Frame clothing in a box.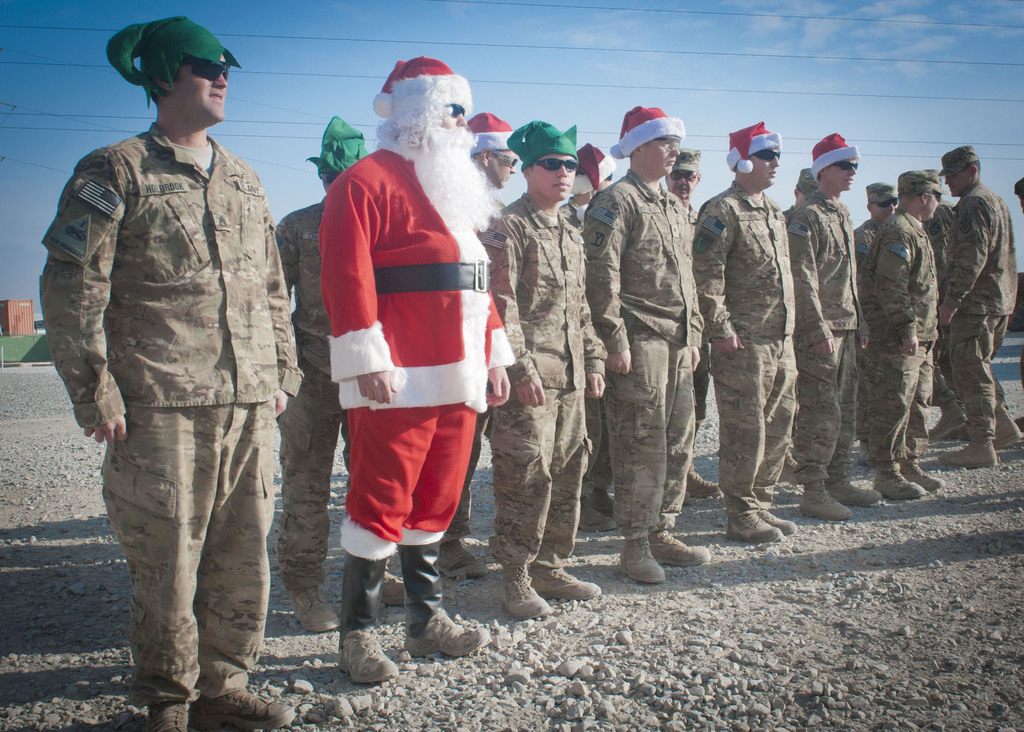
locate(669, 150, 701, 166).
